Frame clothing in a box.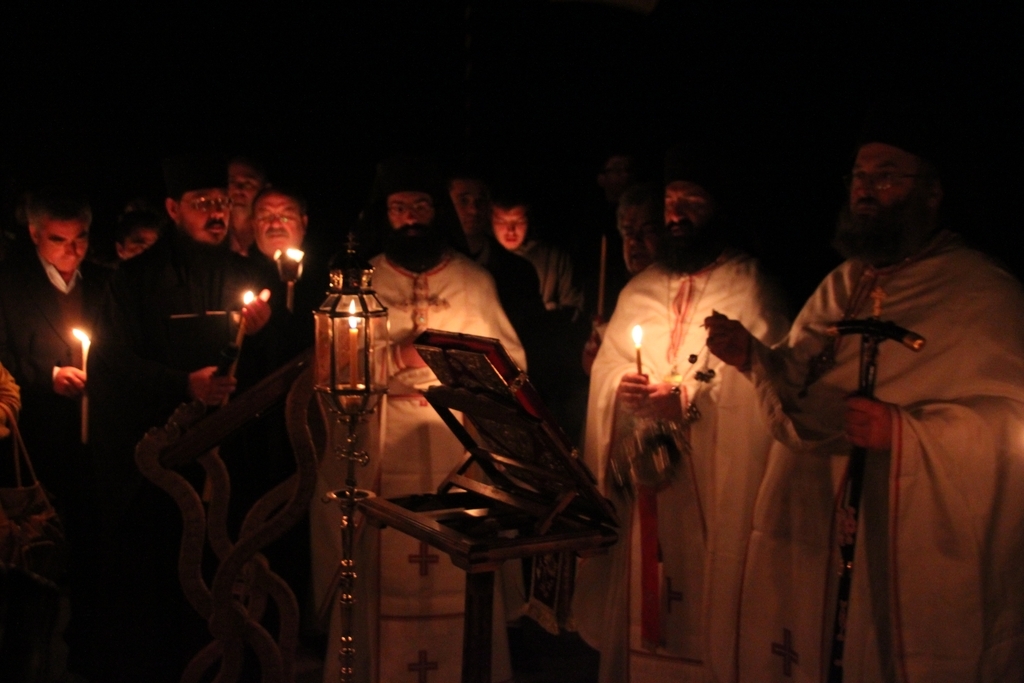
locate(0, 356, 24, 448).
